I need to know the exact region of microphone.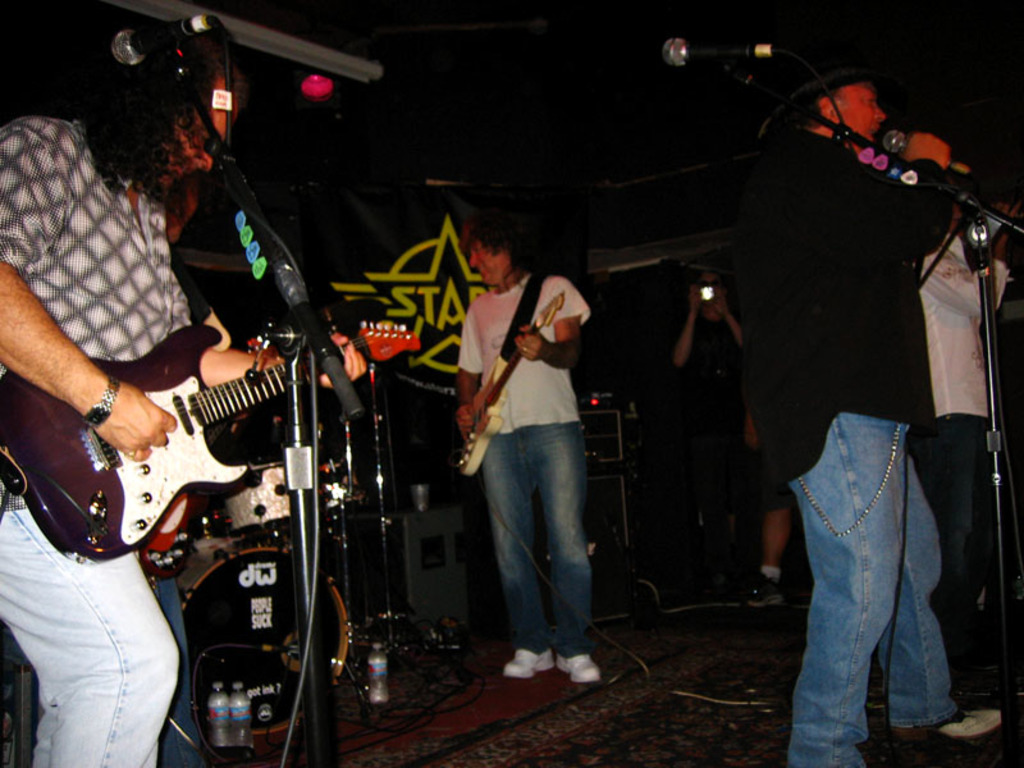
Region: box(108, 4, 232, 72).
